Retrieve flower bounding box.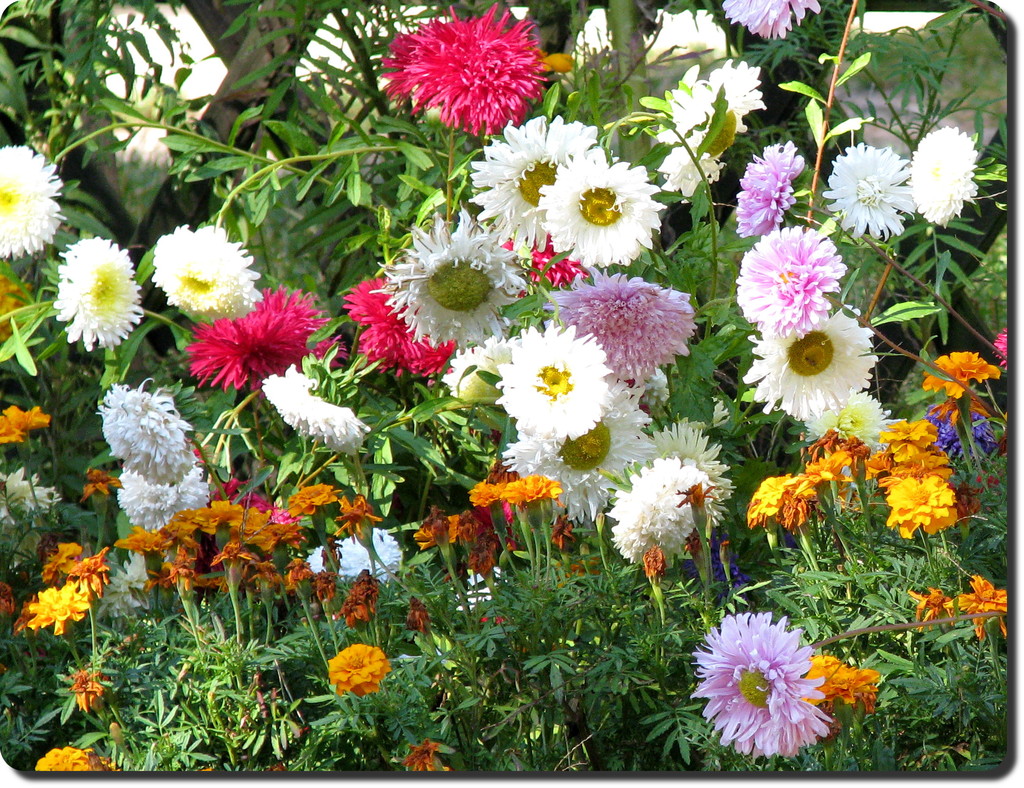
Bounding box: box(465, 540, 498, 577).
